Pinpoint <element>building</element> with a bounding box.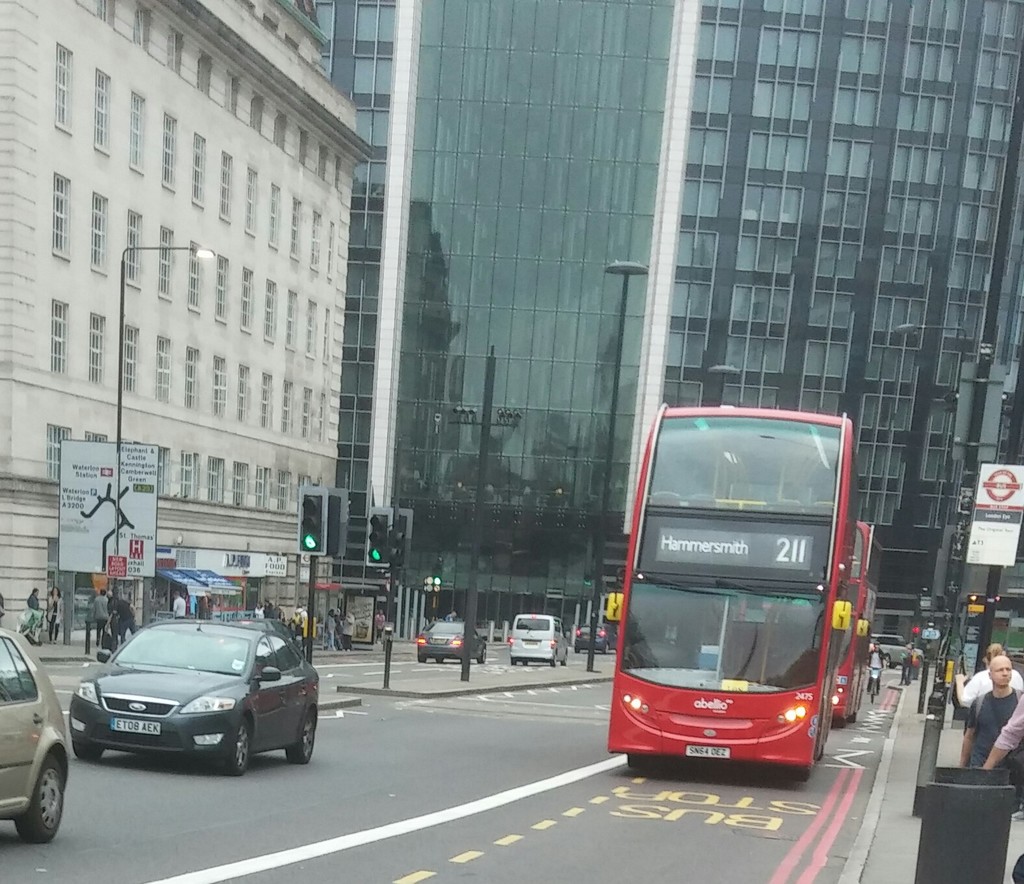
(left=316, top=2, right=1023, bottom=640).
